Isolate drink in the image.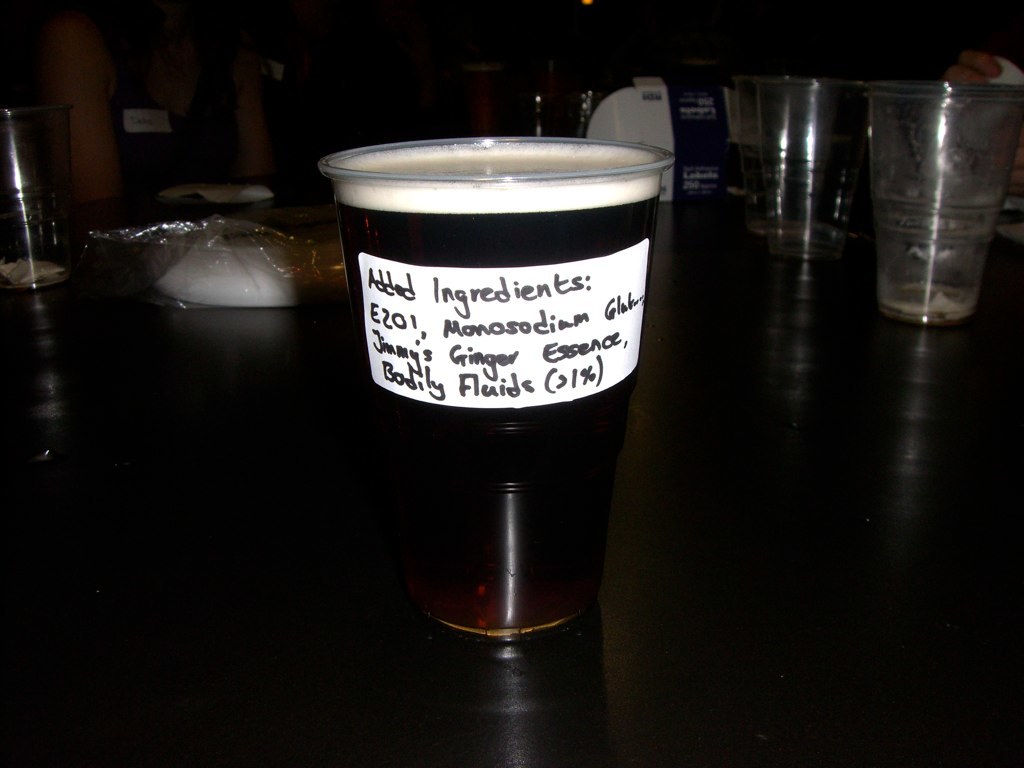
Isolated region: BBox(326, 143, 664, 638).
